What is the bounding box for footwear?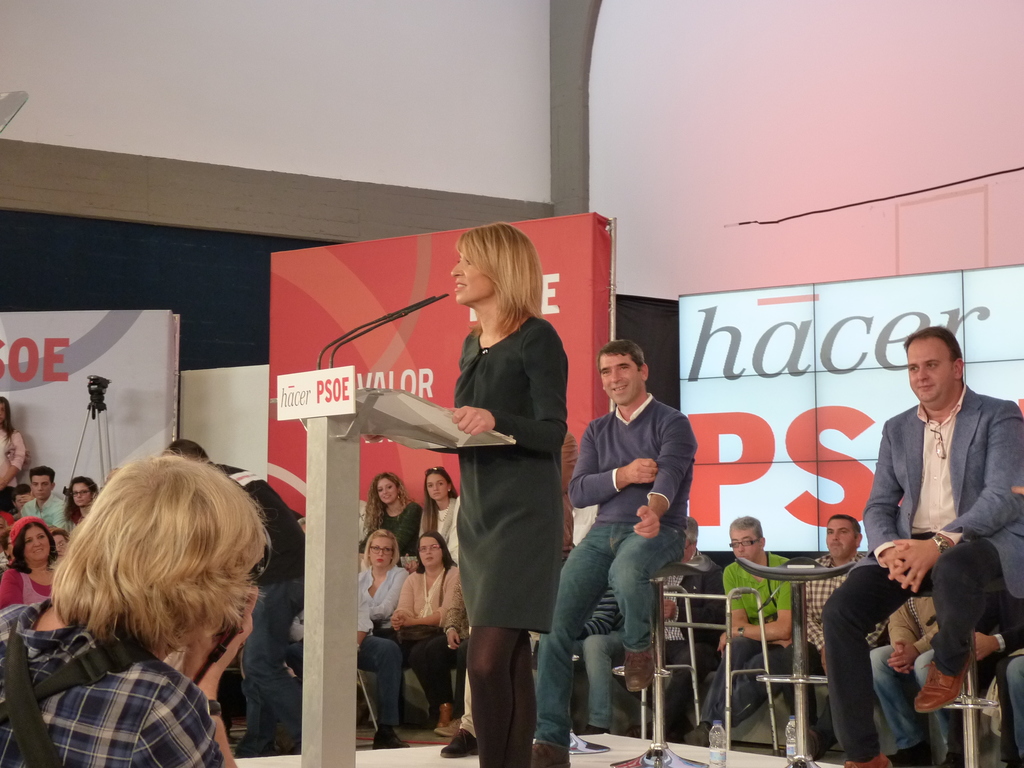
bbox=(843, 756, 893, 767).
